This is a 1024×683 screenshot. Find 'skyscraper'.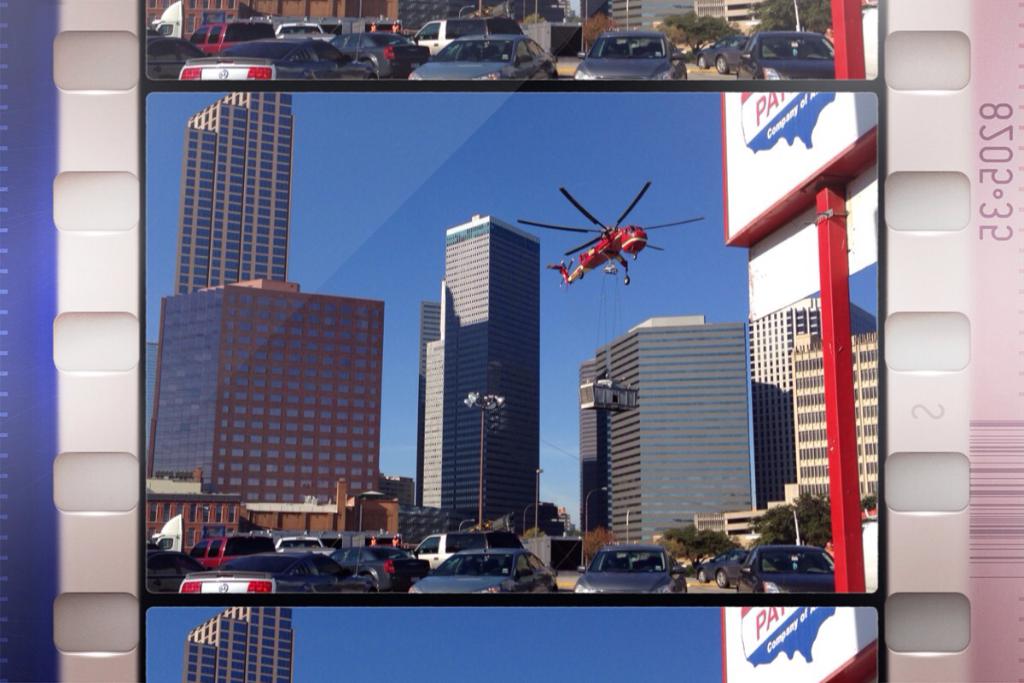
Bounding box: locate(573, 312, 752, 546).
